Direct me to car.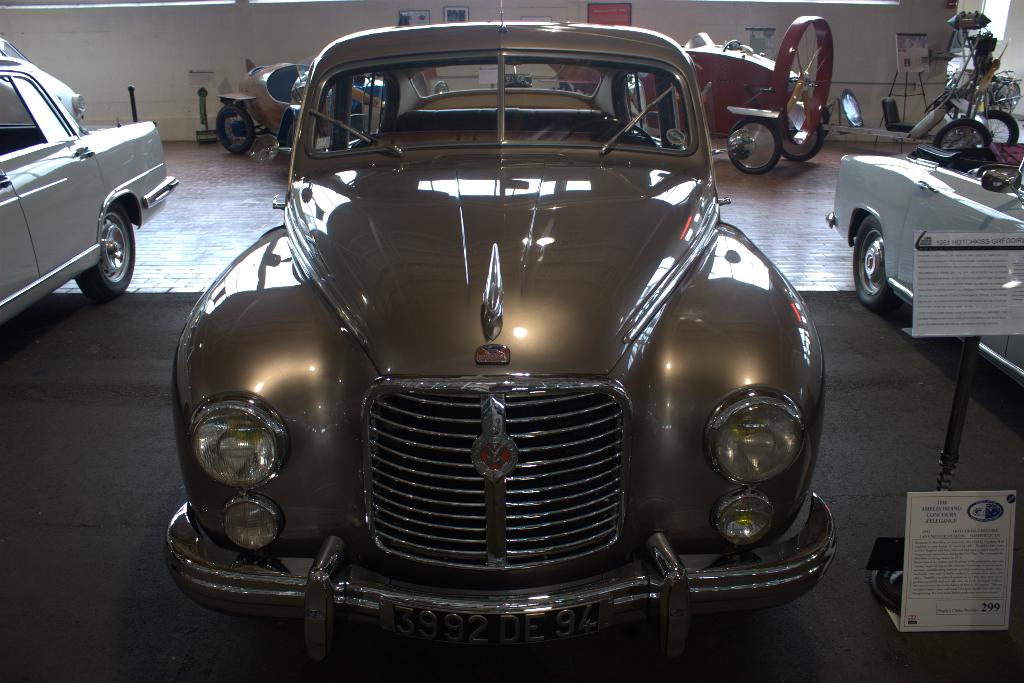
Direction: box=[0, 38, 88, 126].
